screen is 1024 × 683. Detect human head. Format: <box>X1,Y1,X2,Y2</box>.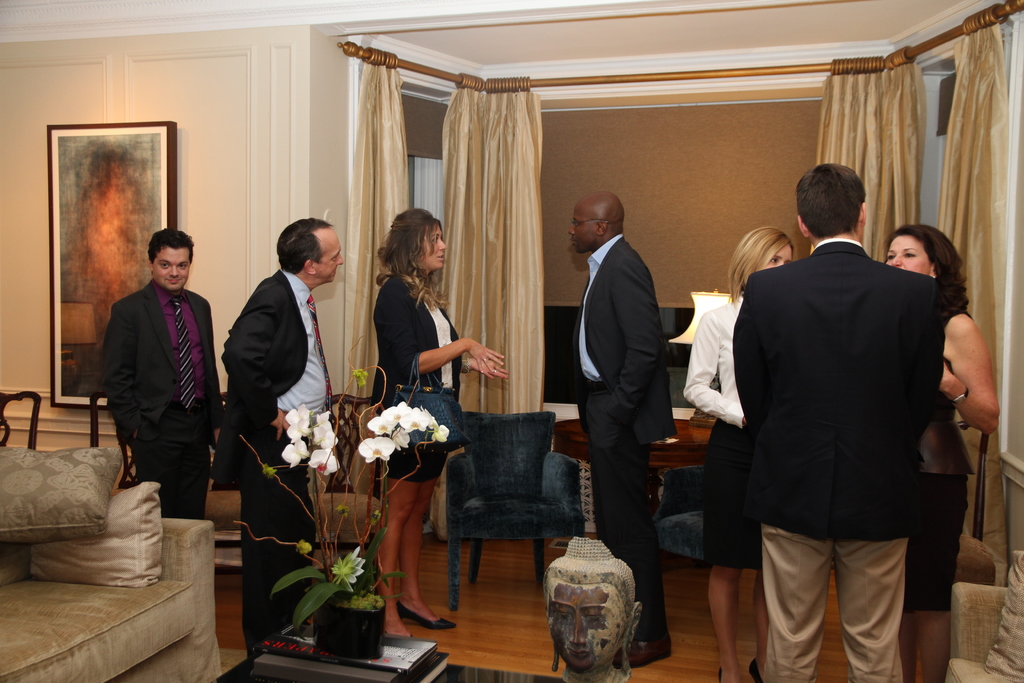
<box>278,218,344,285</box>.
